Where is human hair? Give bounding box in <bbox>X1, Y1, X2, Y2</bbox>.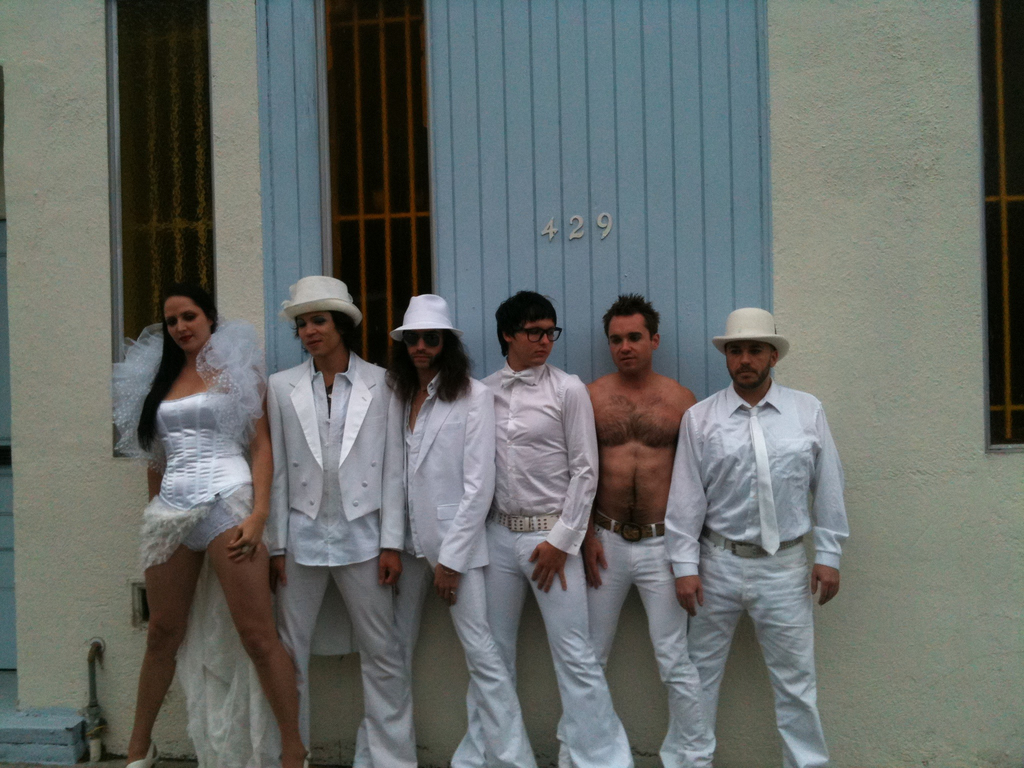
<bbox>292, 307, 364, 344</bbox>.
